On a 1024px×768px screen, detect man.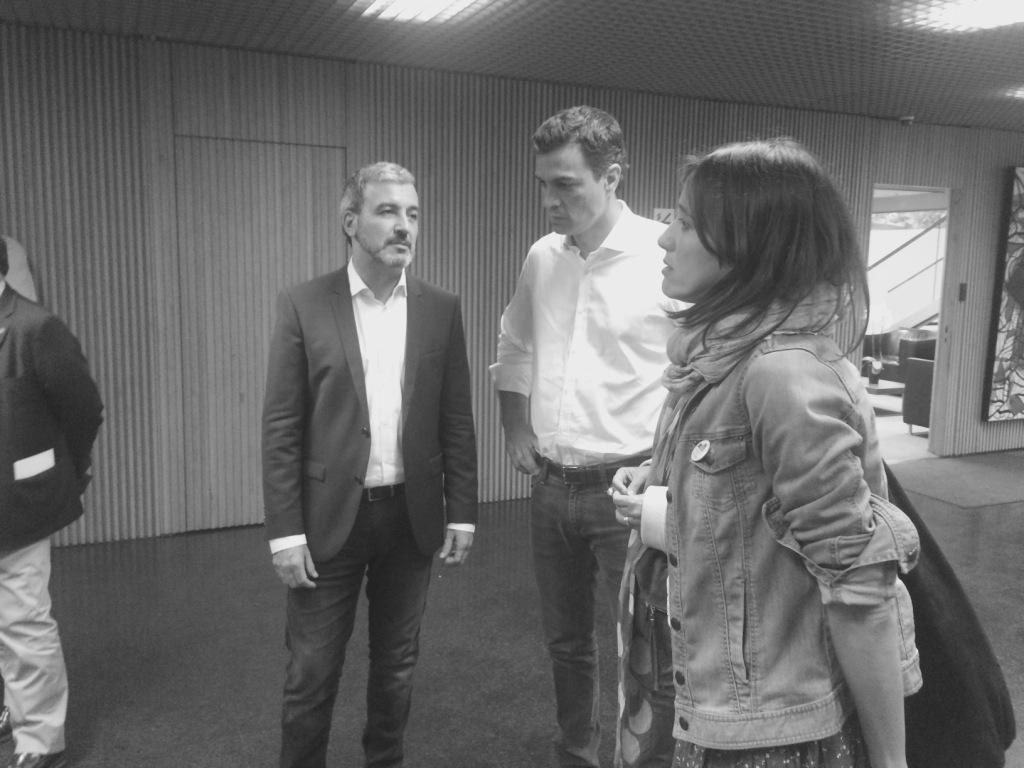
0,239,108,767.
